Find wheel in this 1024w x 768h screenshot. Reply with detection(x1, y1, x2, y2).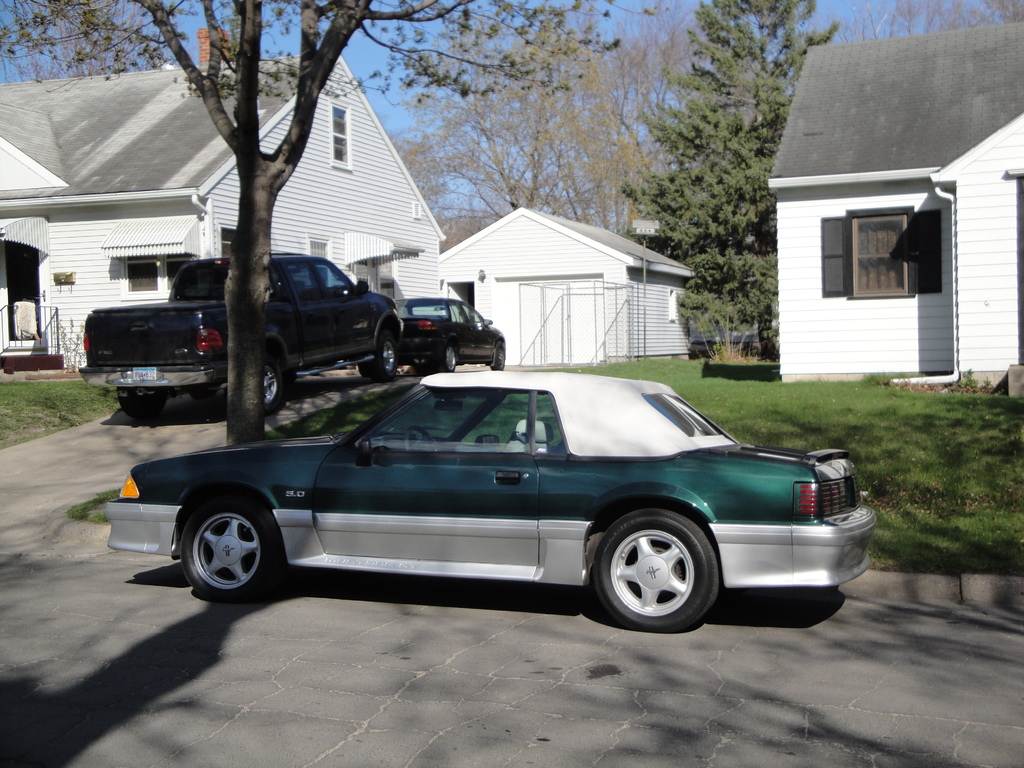
detection(189, 383, 218, 398).
